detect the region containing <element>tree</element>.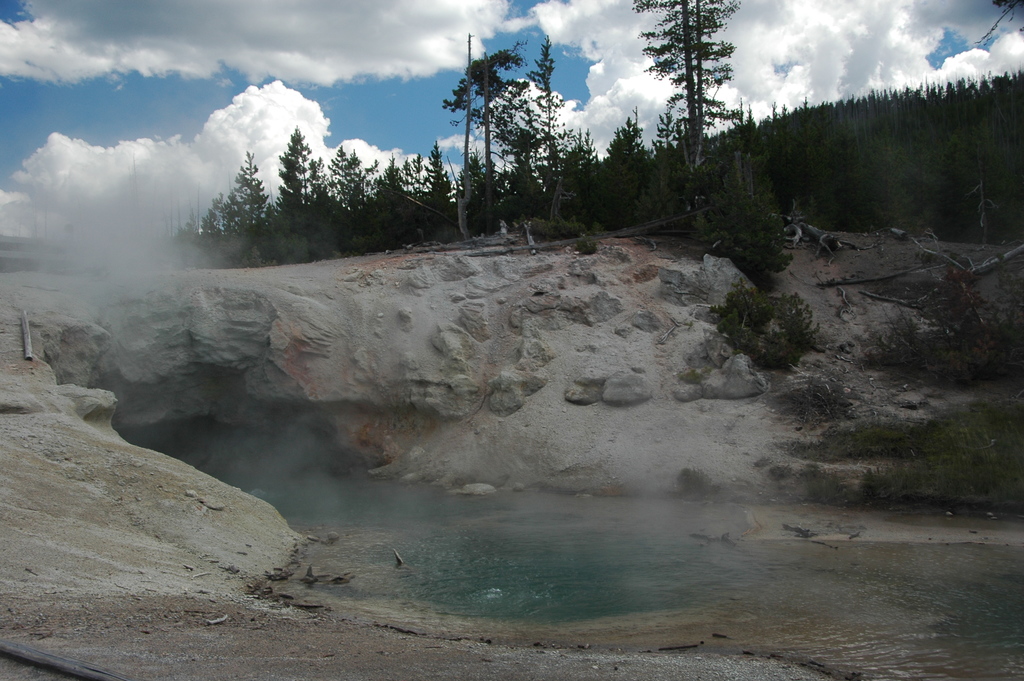
box(404, 155, 436, 242).
